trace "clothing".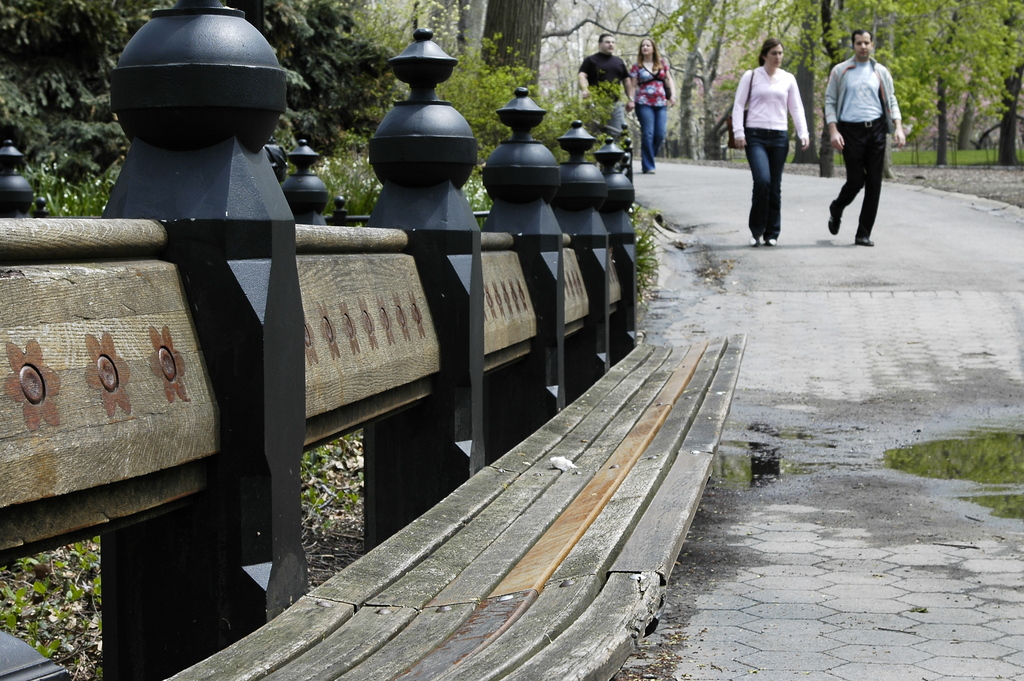
Traced to (732,72,808,234).
